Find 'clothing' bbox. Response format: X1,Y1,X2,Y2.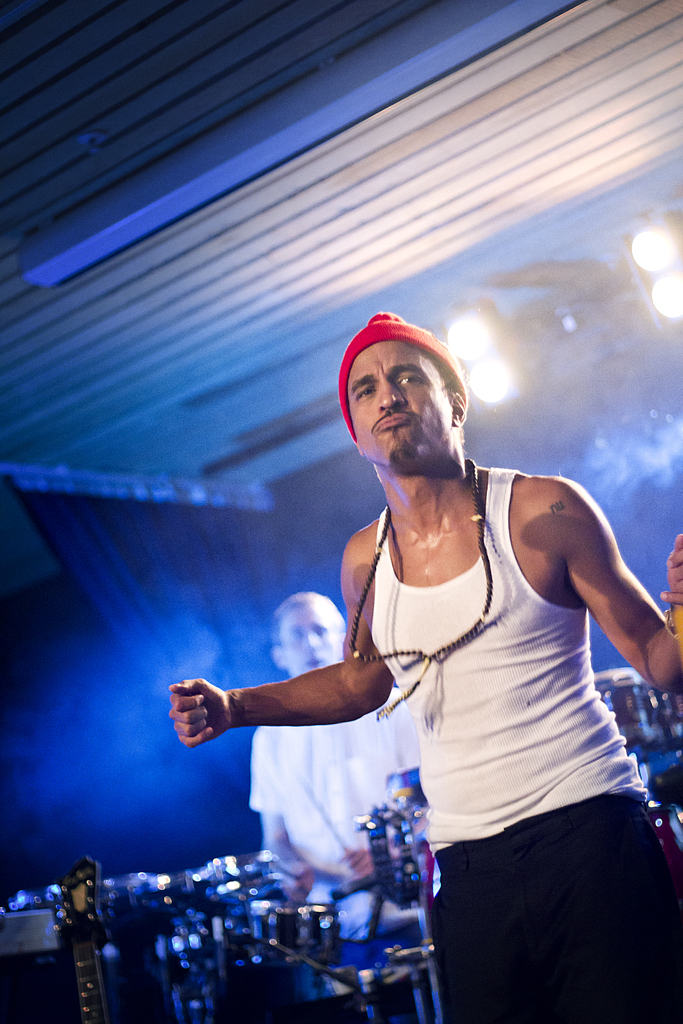
363,461,682,1023.
